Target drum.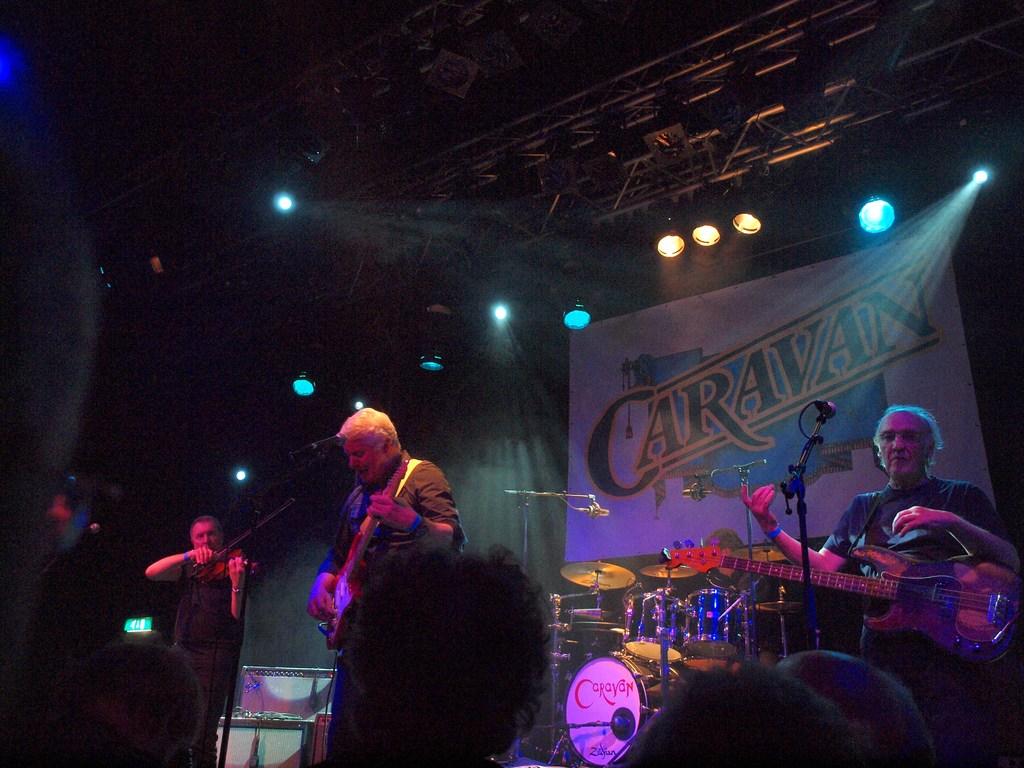
Target region: l=567, t=646, r=685, b=767.
